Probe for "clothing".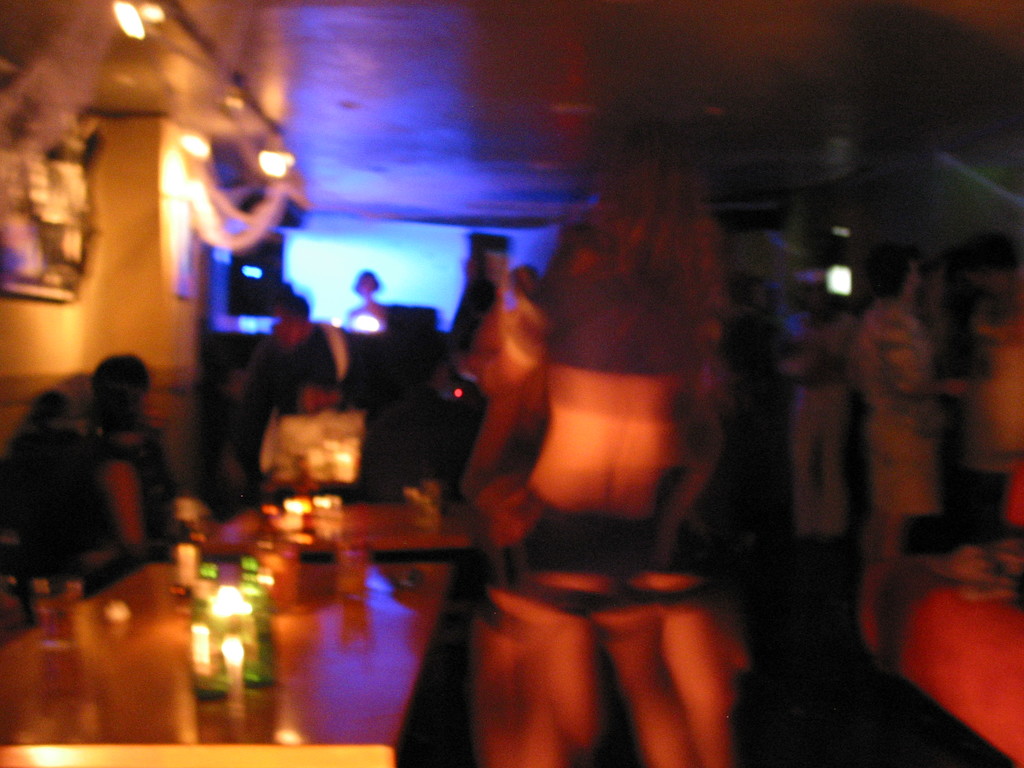
Probe result: pyautogui.locateOnScreen(355, 306, 383, 337).
